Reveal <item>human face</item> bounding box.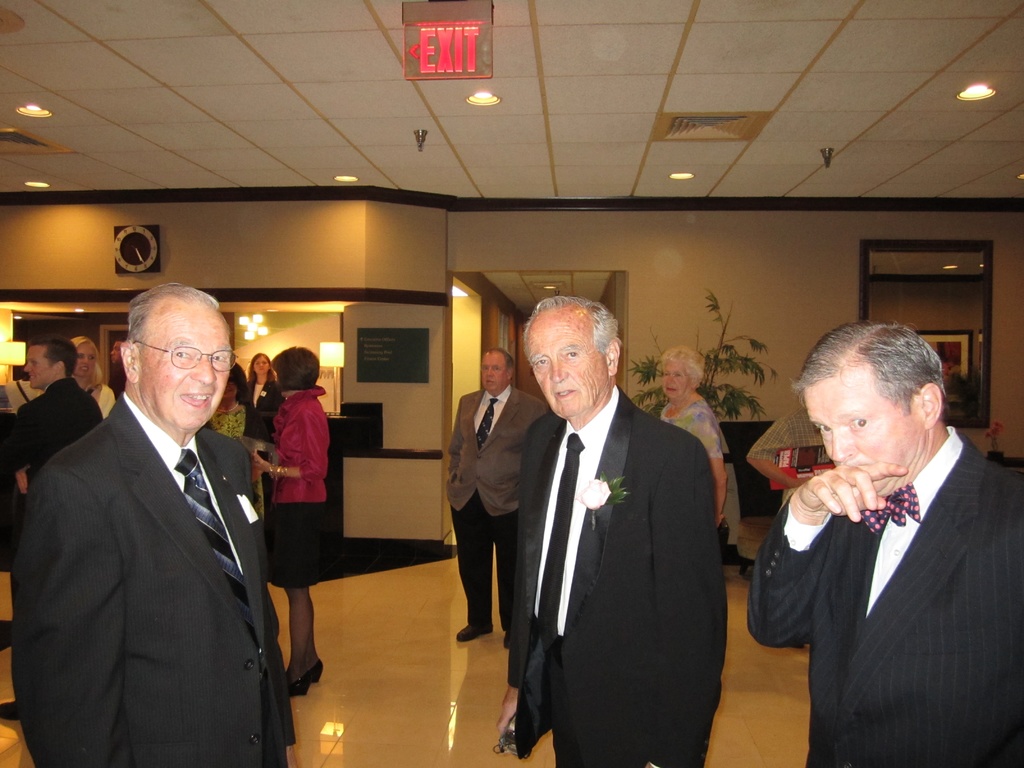
Revealed: [x1=479, y1=349, x2=508, y2=384].
